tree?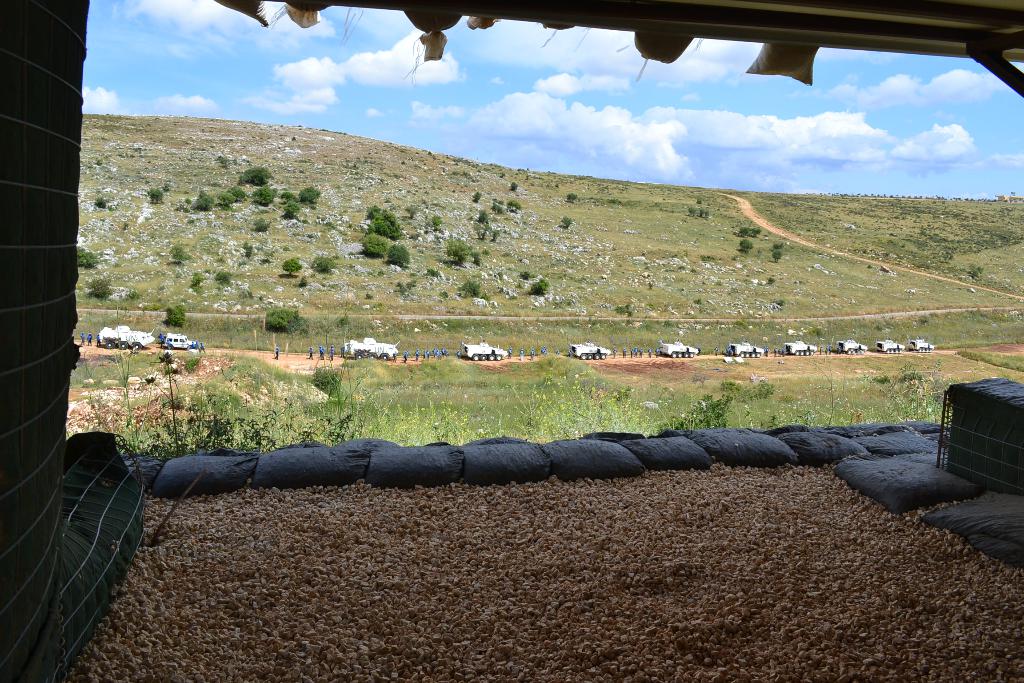
x1=240 y1=166 x2=273 y2=186
